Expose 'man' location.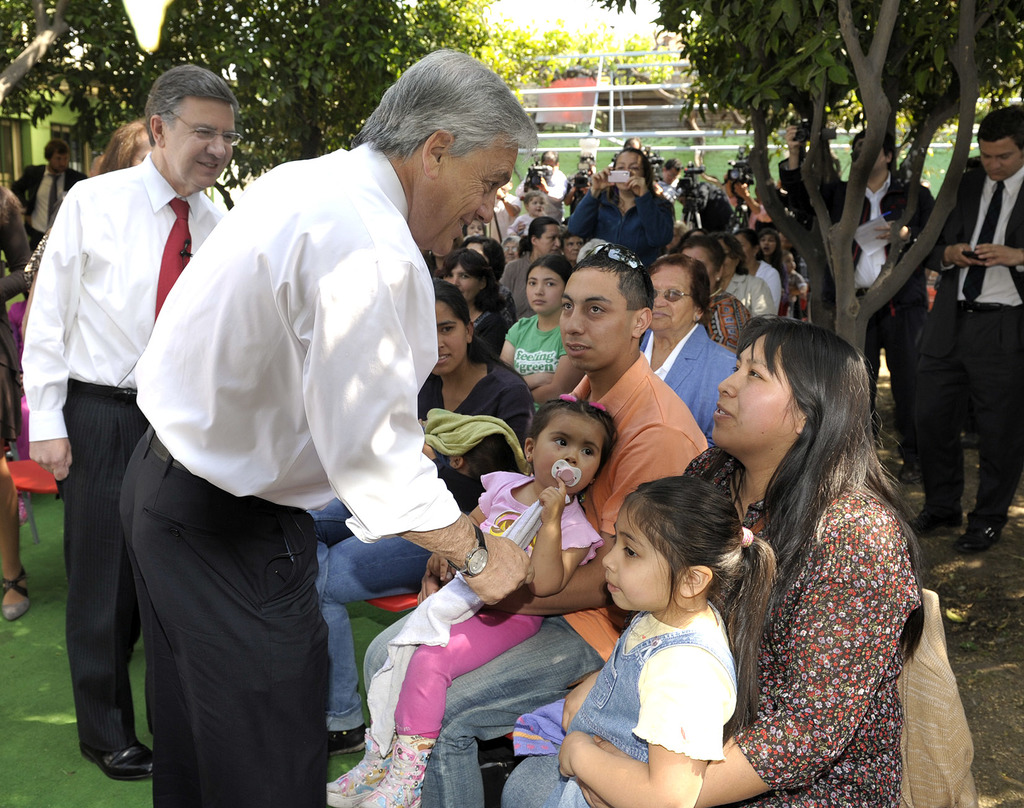
Exposed at x1=907, y1=111, x2=1023, y2=560.
